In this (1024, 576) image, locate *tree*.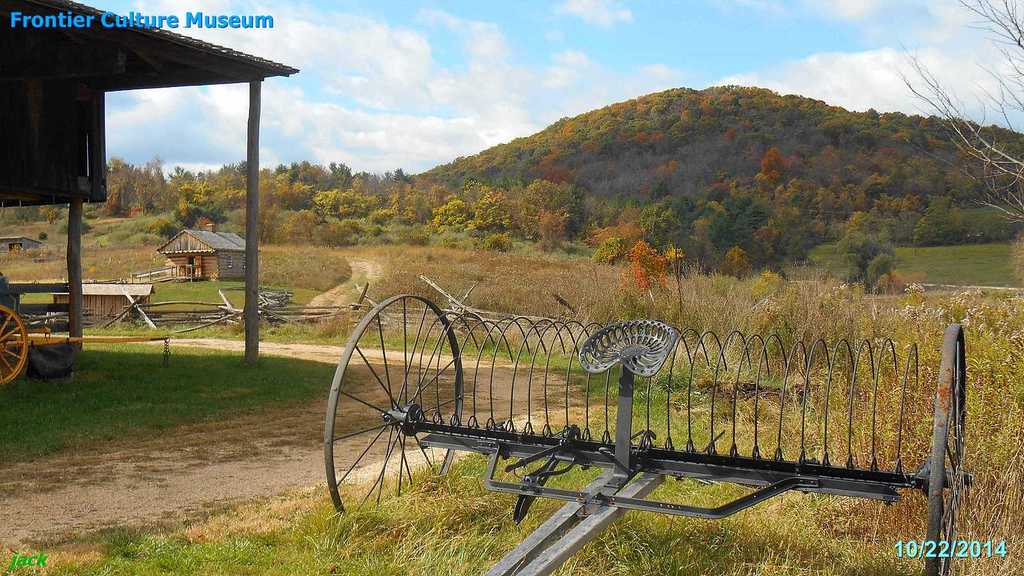
Bounding box: Rect(837, 221, 898, 285).
